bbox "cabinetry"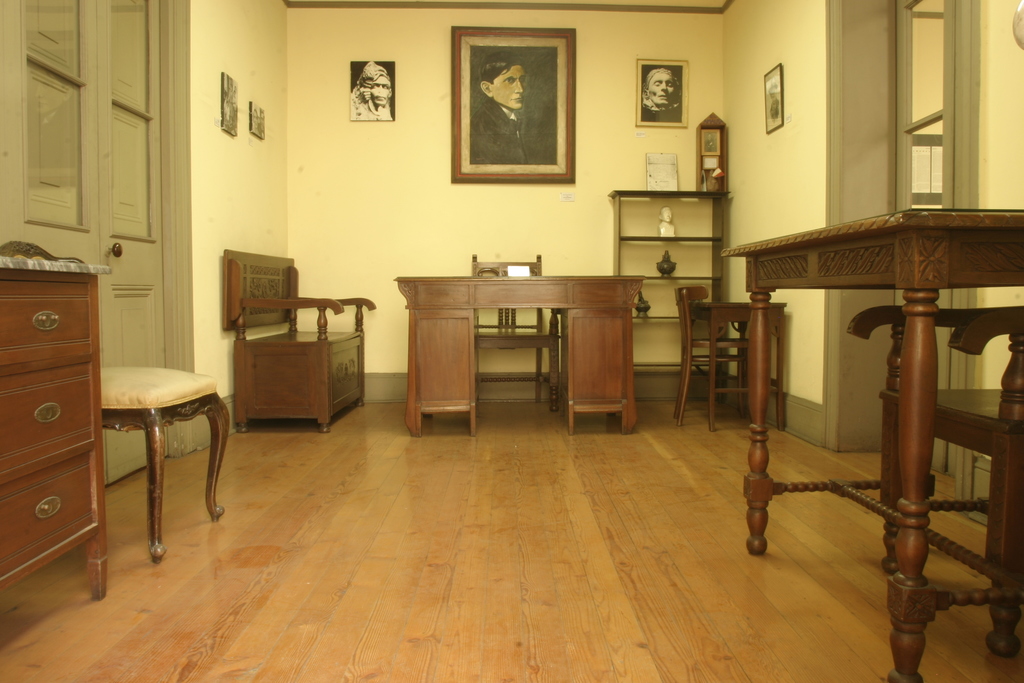
box(235, 283, 387, 435)
